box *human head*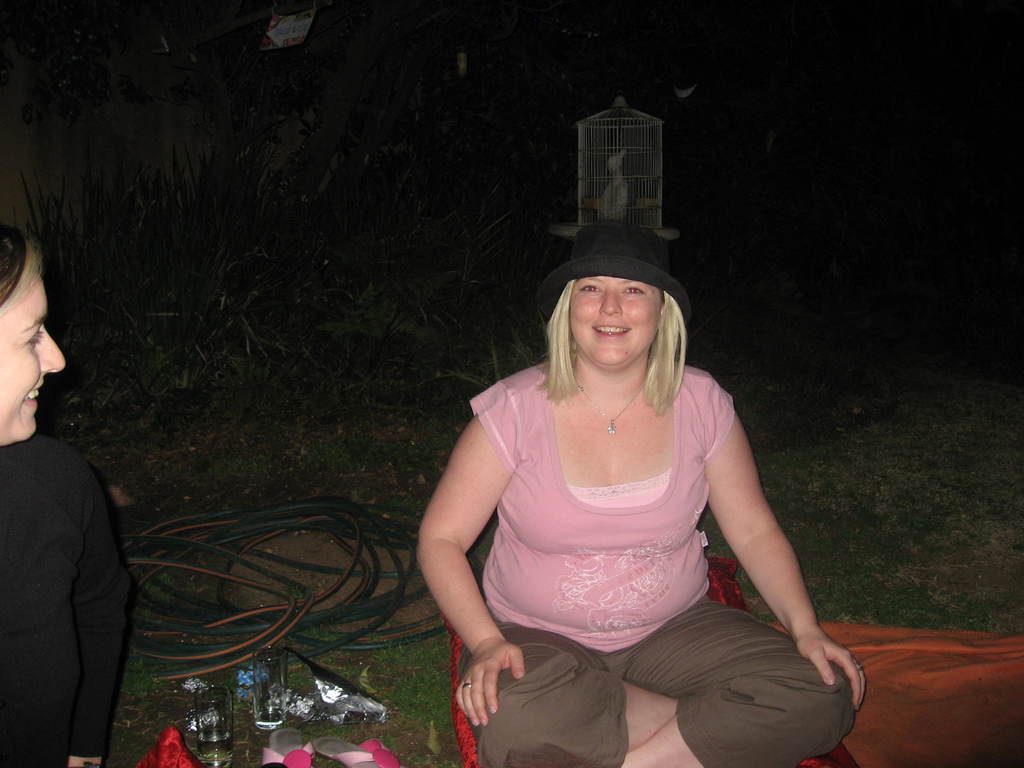
bbox(0, 223, 67, 450)
